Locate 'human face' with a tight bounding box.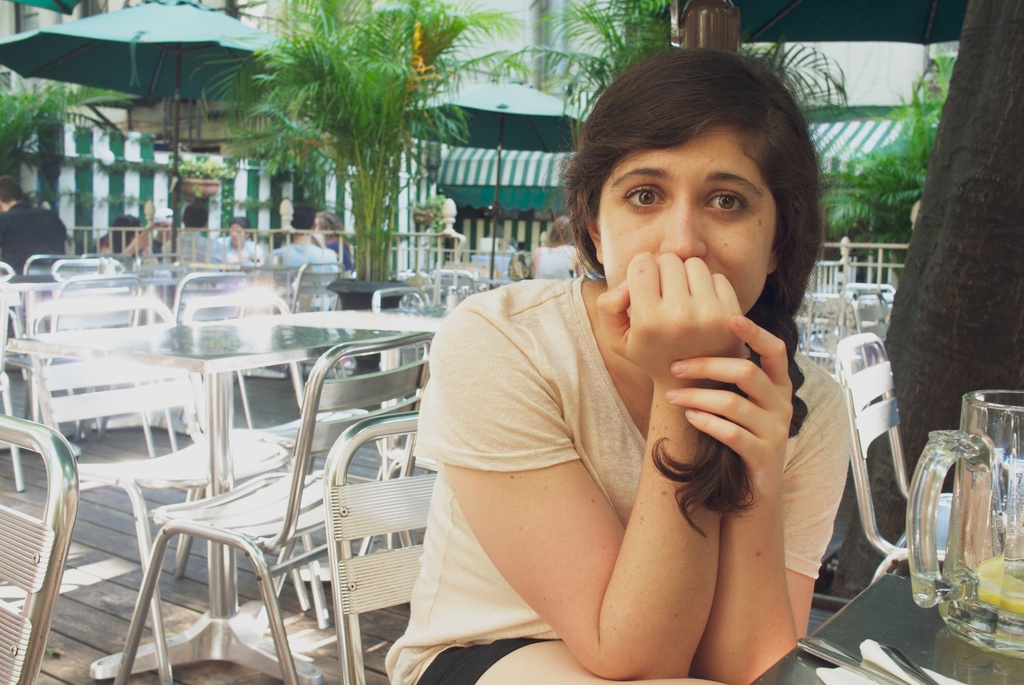
588 131 777 321.
